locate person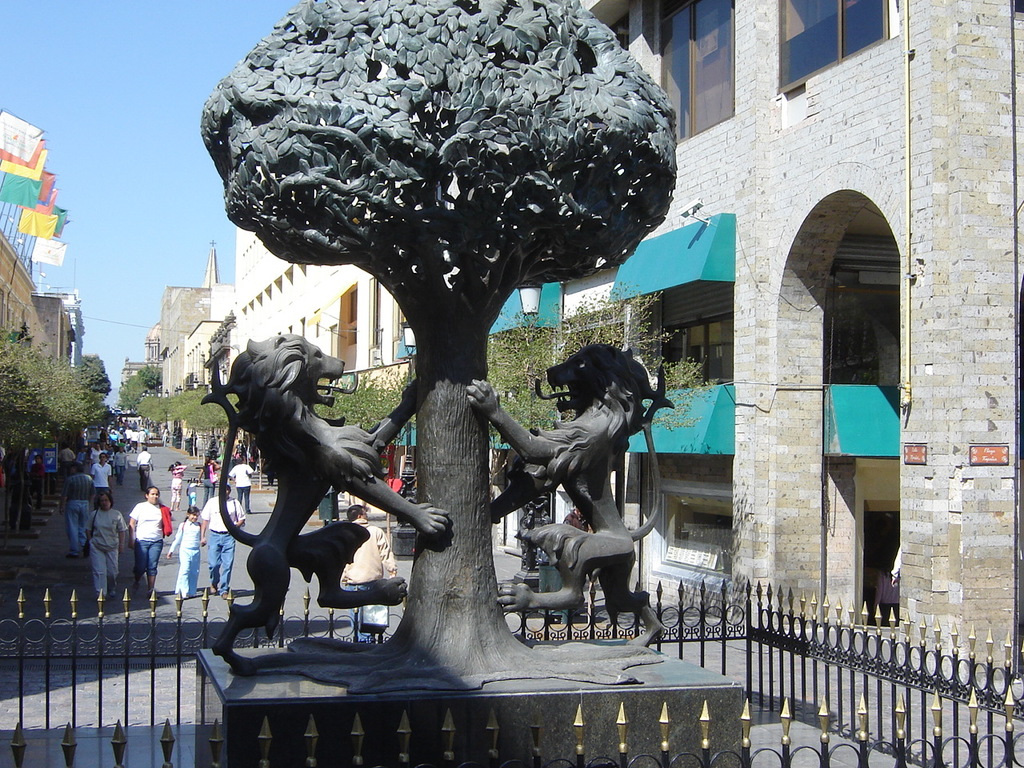
<box>170,498,206,602</box>
